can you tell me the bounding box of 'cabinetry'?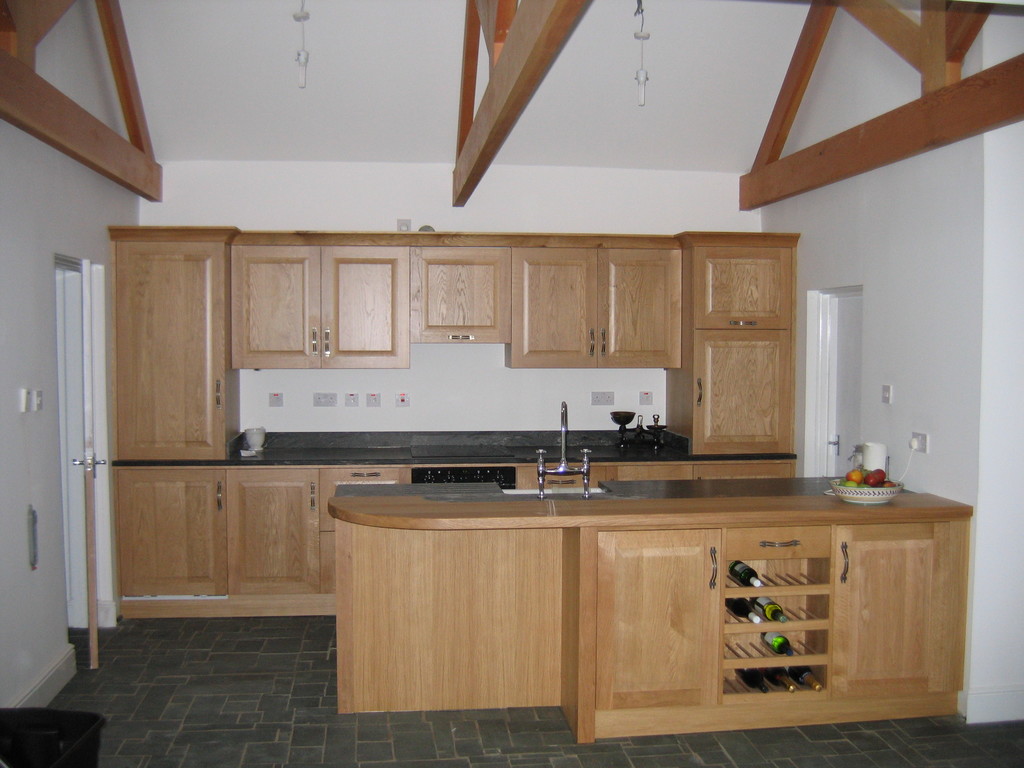
x1=324 y1=233 x2=417 y2=369.
